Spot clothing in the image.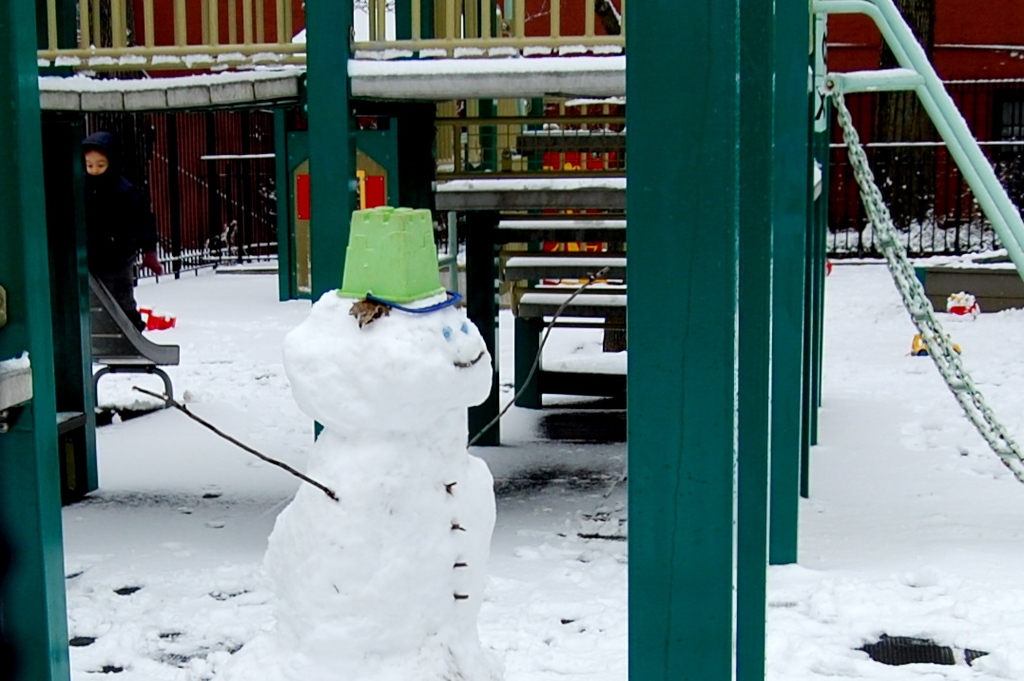
clothing found at <bbox>74, 131, 155, 331</bbox>.
